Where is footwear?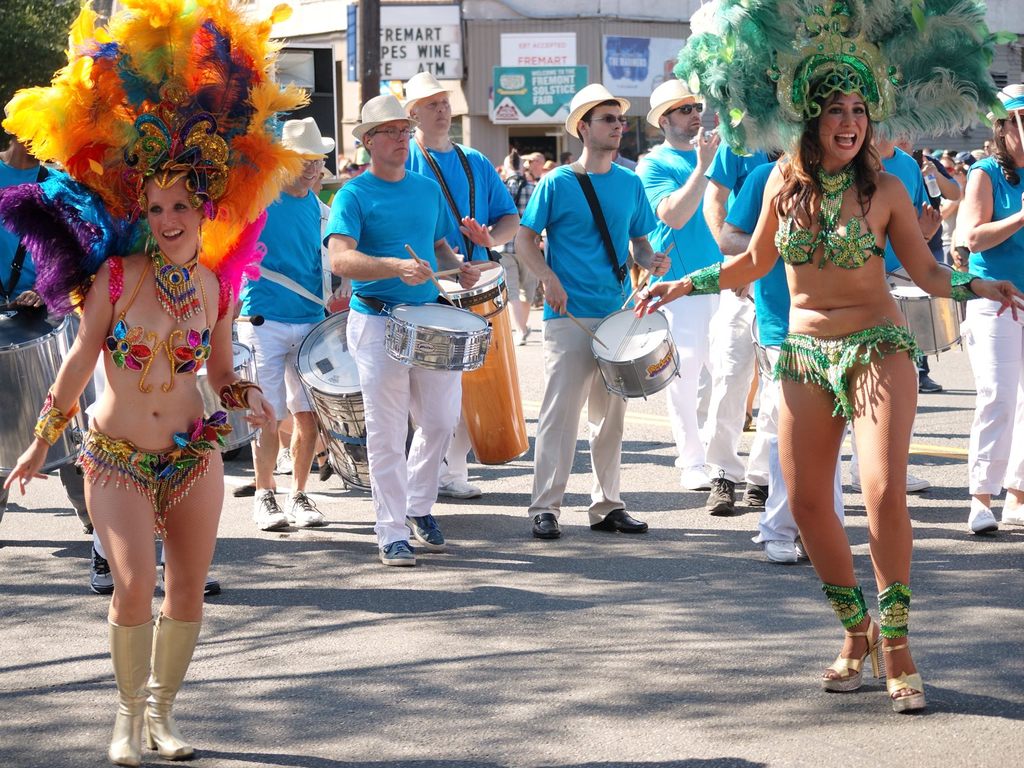
(163, 570, 221, 600).
